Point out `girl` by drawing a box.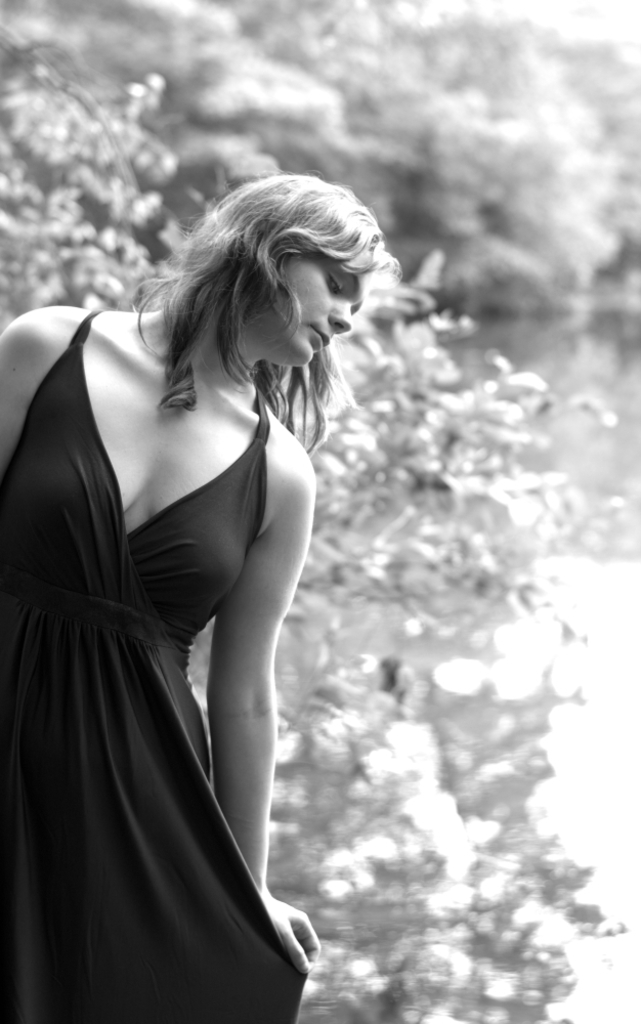
detection(0, 170, 392, 1022).
